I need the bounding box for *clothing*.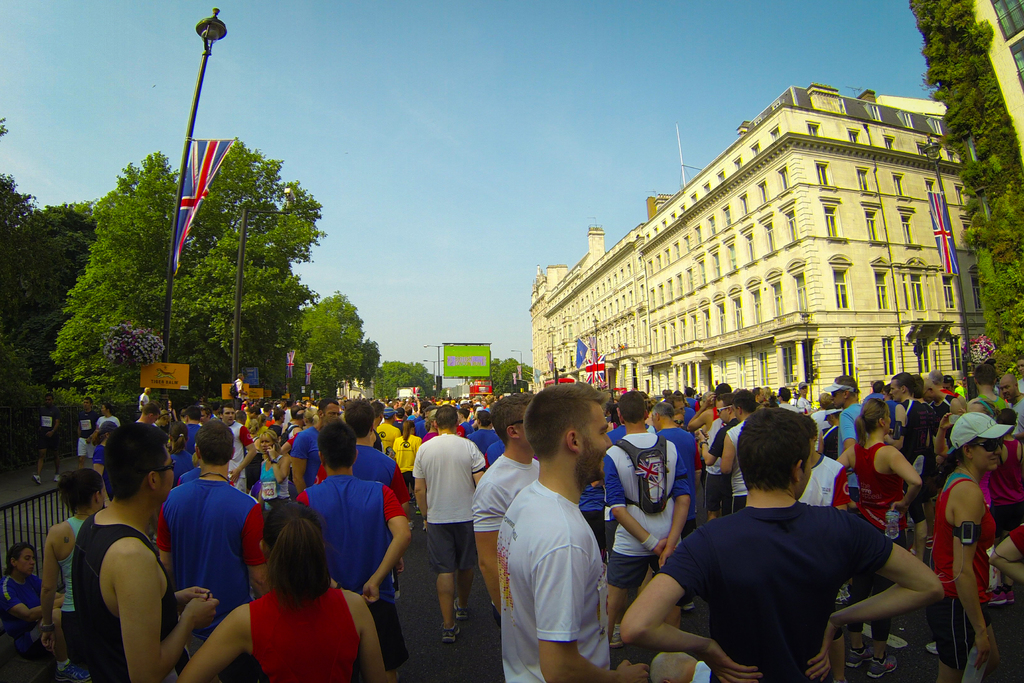
Here it is: bbox=(826, 407, 863, 466).
